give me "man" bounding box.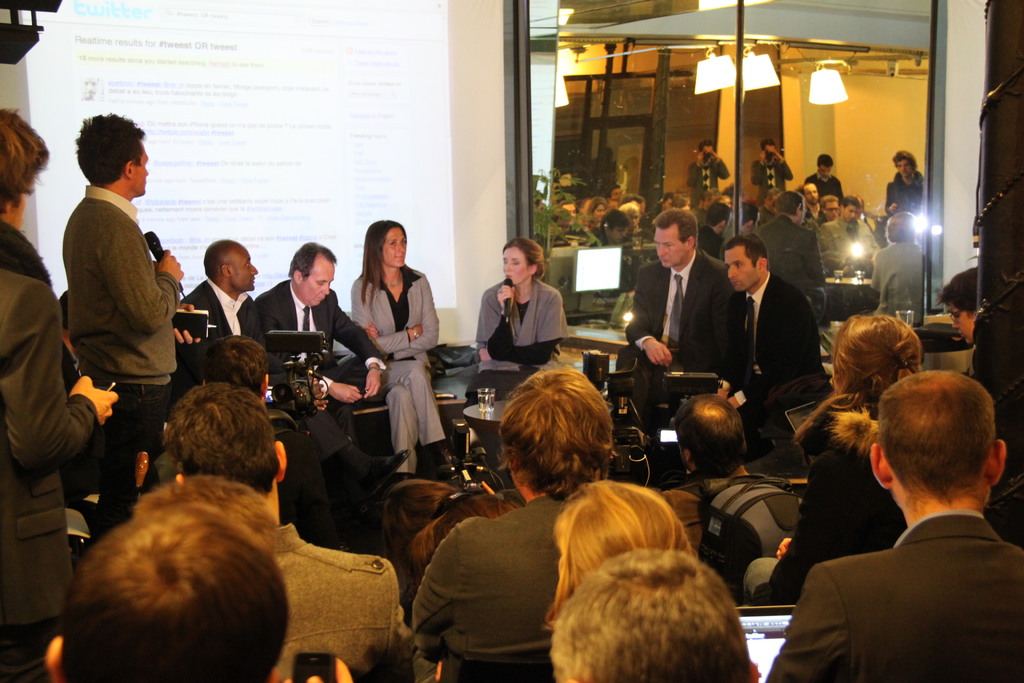
region(806, 155, 846, 195).
